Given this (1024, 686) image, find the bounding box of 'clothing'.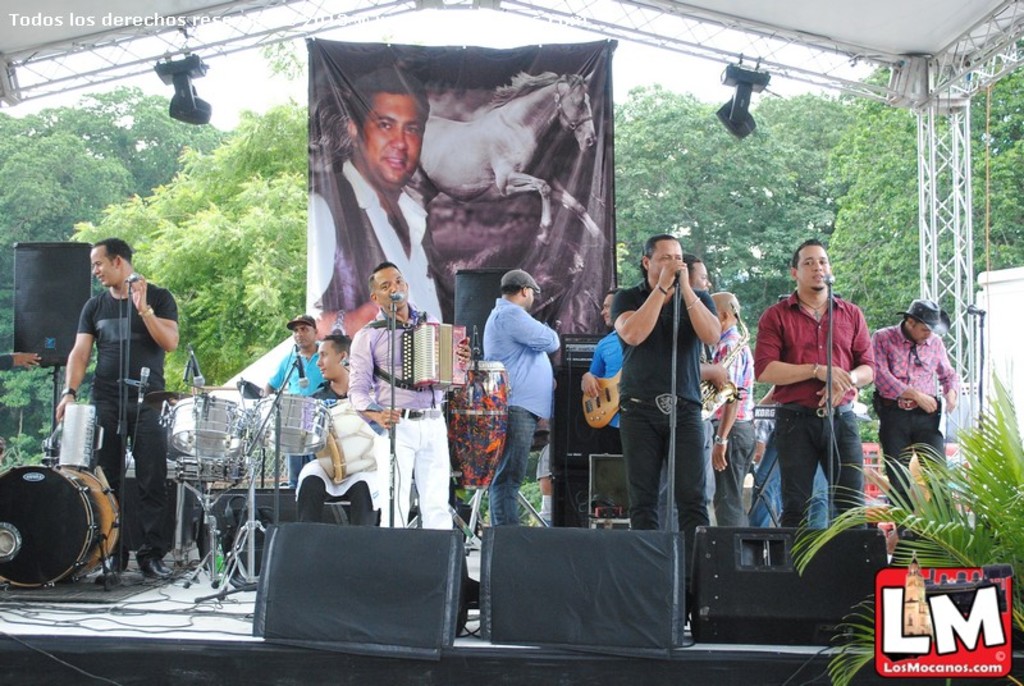
260, 347, 332, 484.
